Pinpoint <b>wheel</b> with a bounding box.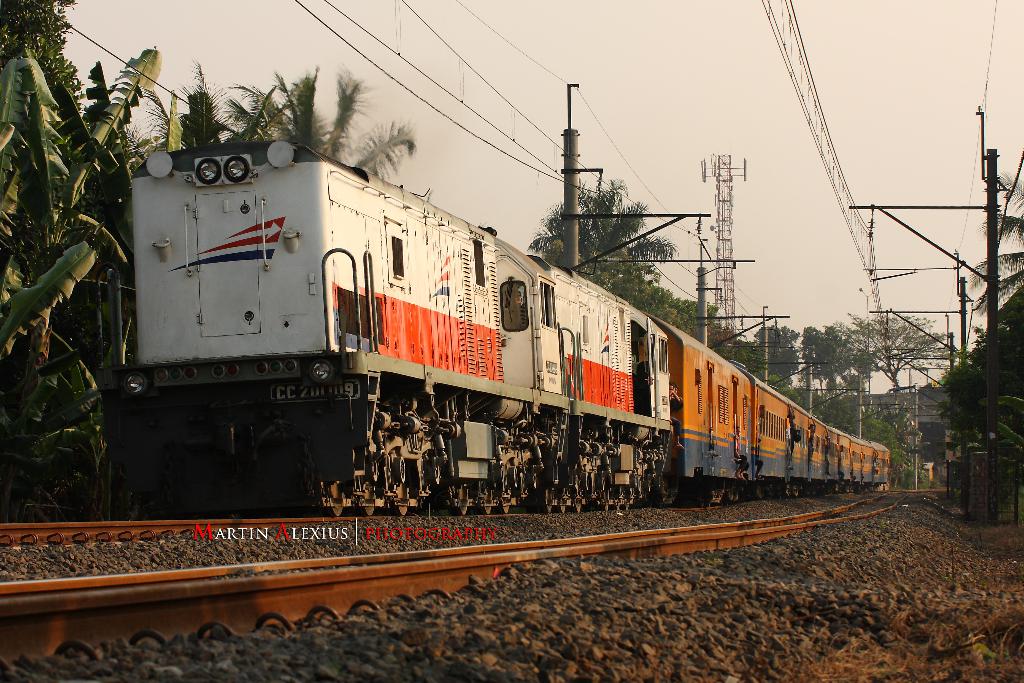
x1=602, y1=502, x2=610, y2=509.
